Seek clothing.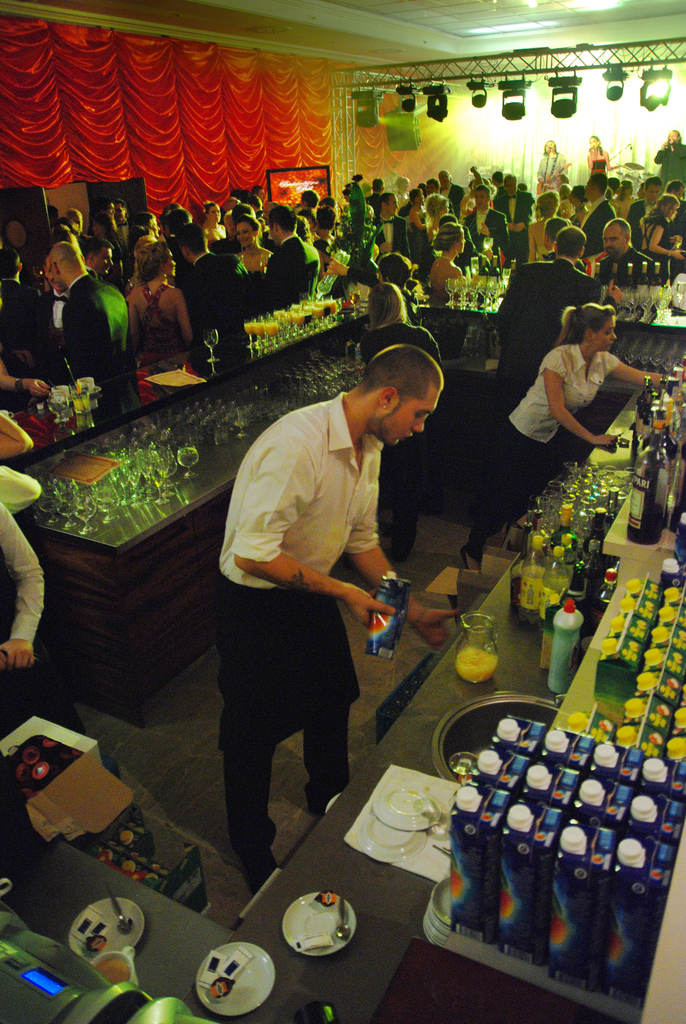
locate(491, 257, 596, 358).
